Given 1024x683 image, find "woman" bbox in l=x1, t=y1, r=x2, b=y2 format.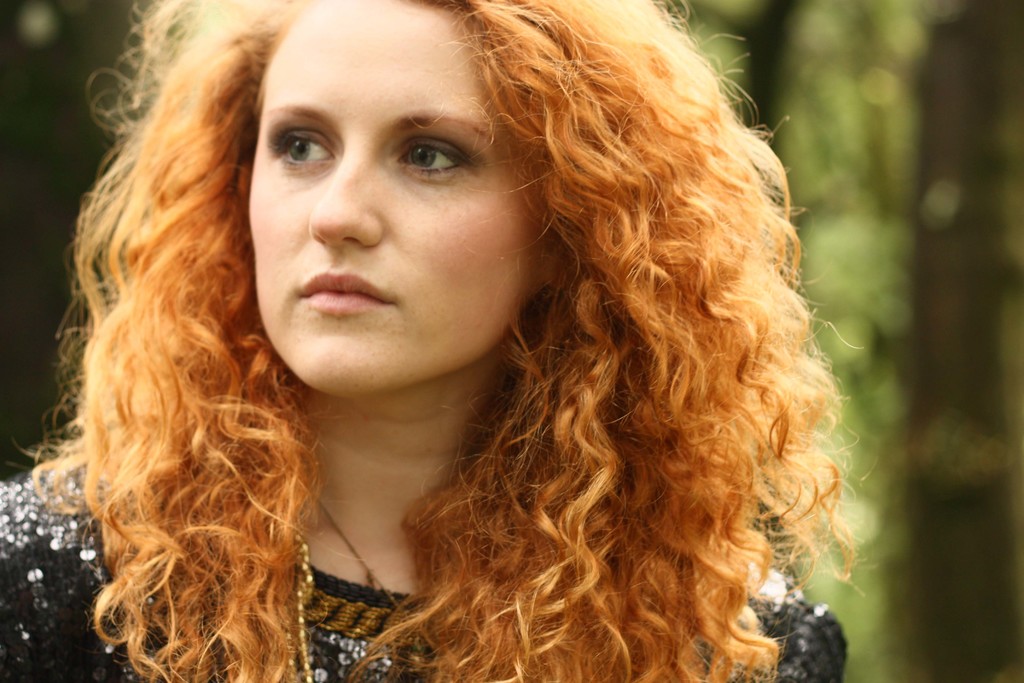
l=0, t=0, r=876, b=682.
